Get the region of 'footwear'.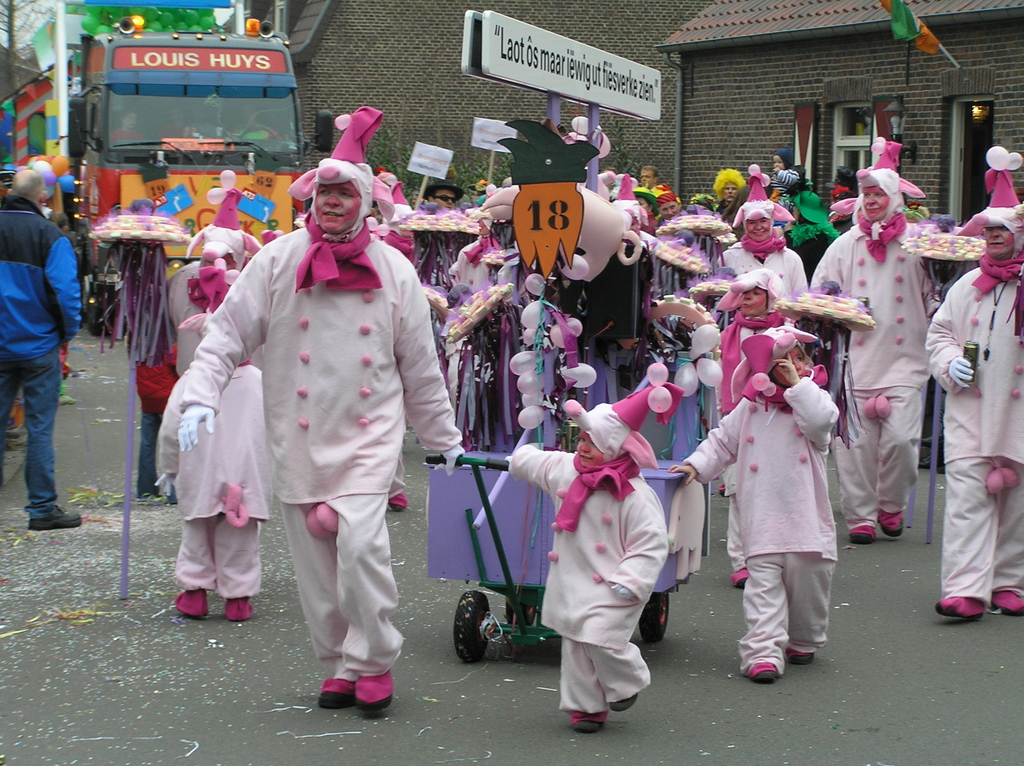
detection(26, 509, 86, 531).
